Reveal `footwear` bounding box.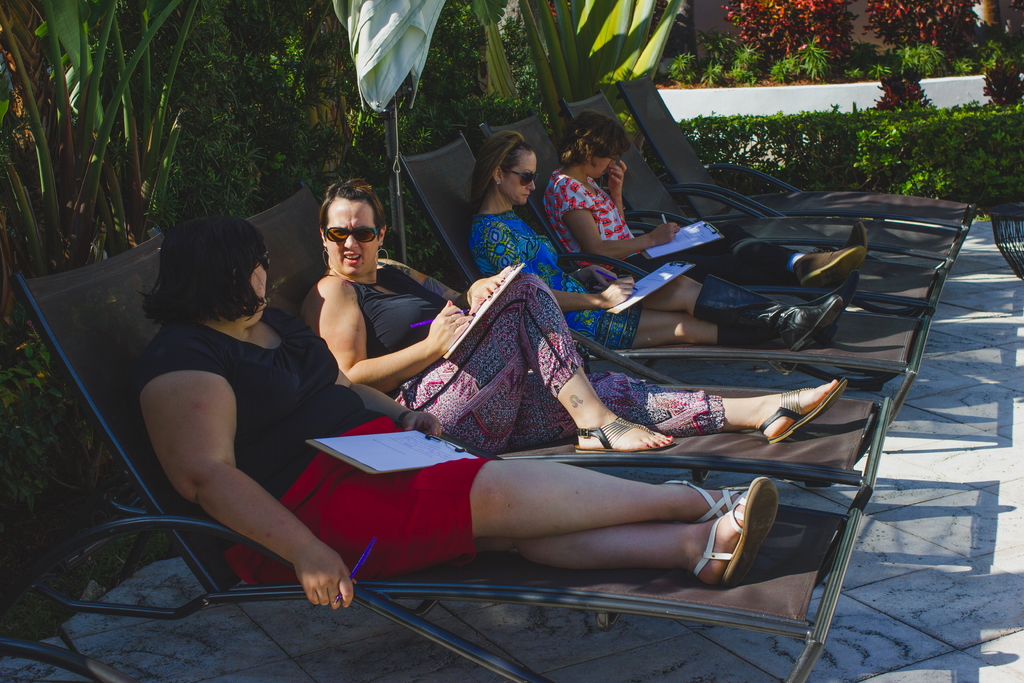
Revealed: x1=717, y1=293, x2=846, y2=349.
